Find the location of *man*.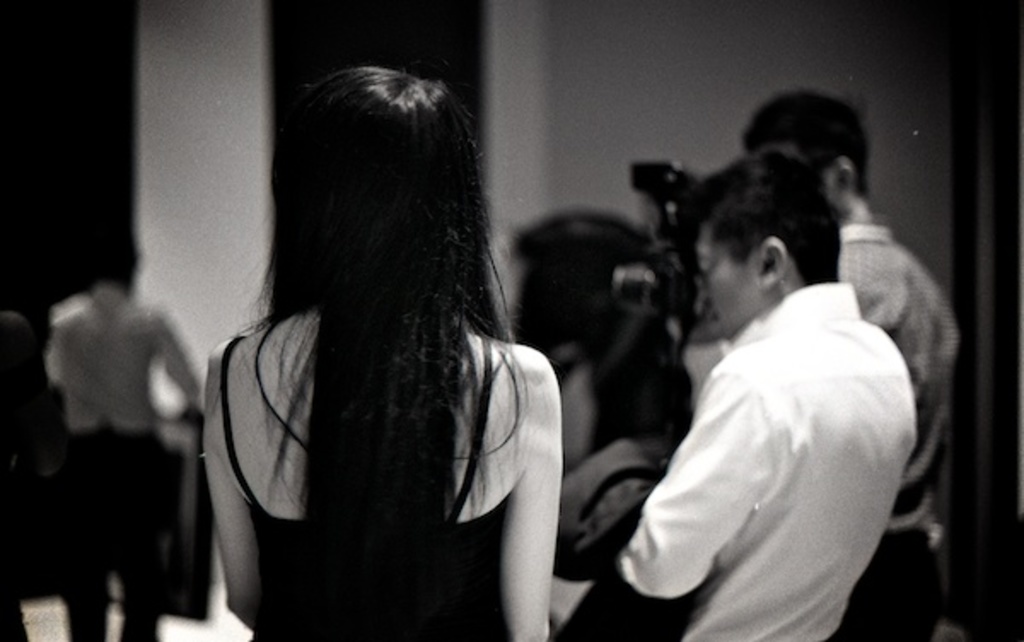
Location: <bbox>742, 89, 956, 640</bbox>.
